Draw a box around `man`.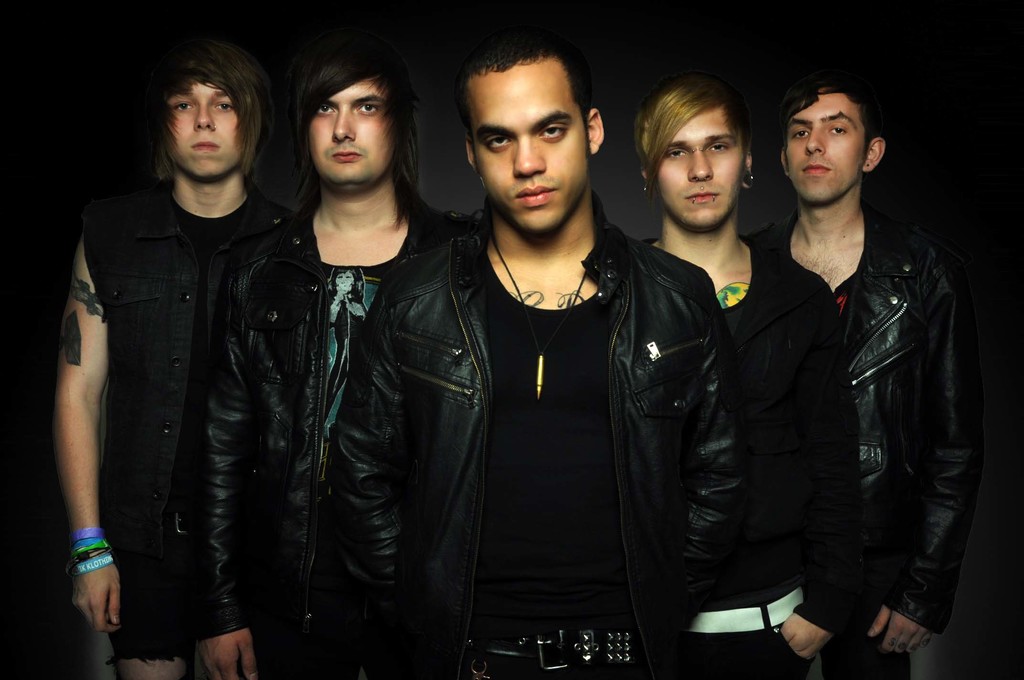
region(630, 72, 859, 679).
